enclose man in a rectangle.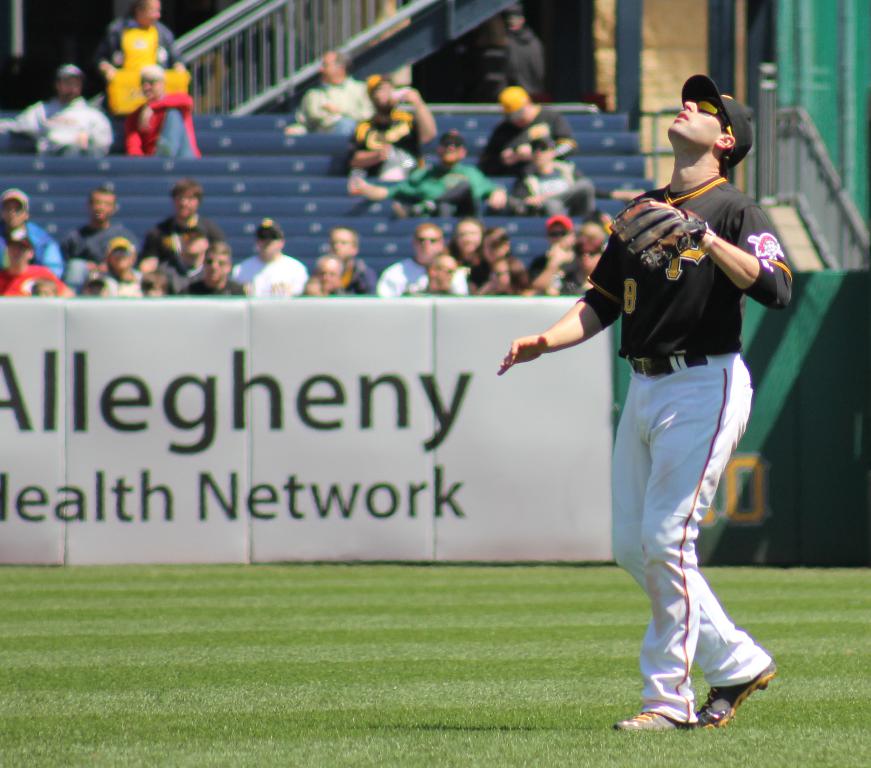
pyautogui.locateOnScreen(522, 212, 588, 299).
